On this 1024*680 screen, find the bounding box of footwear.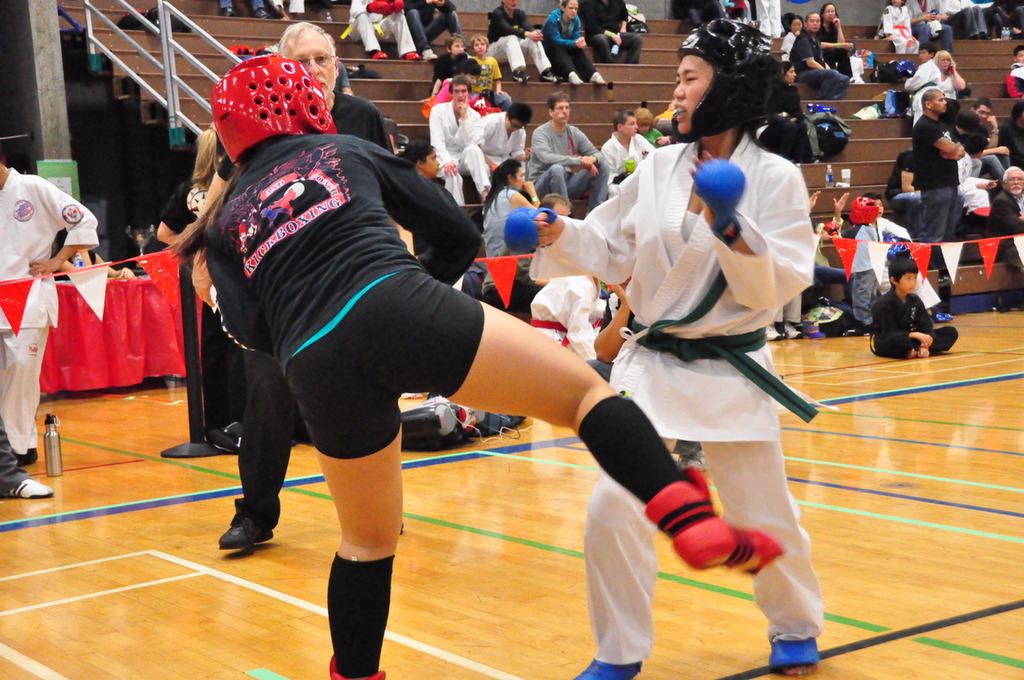
Bounding box: rect(211, 492, 275, 552).
